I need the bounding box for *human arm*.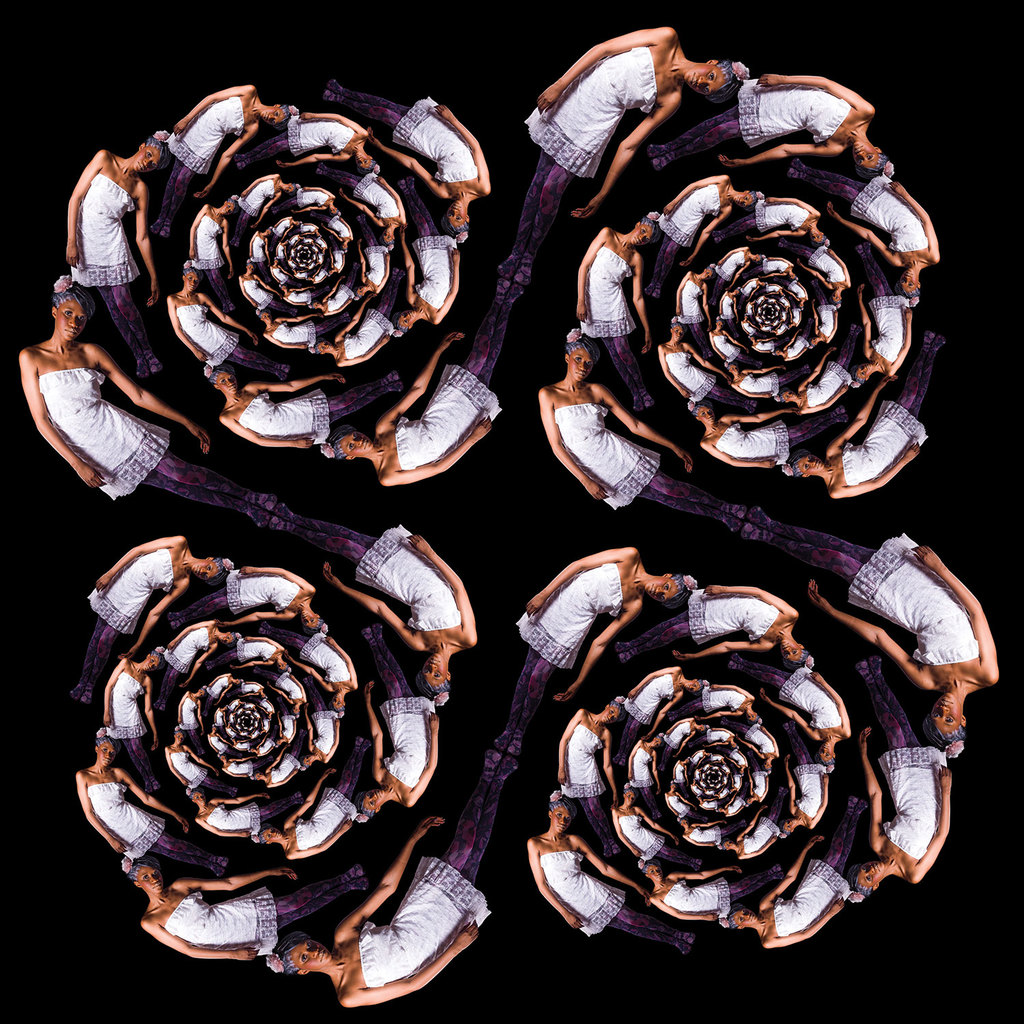
Here it is: [796,347,834,393].
